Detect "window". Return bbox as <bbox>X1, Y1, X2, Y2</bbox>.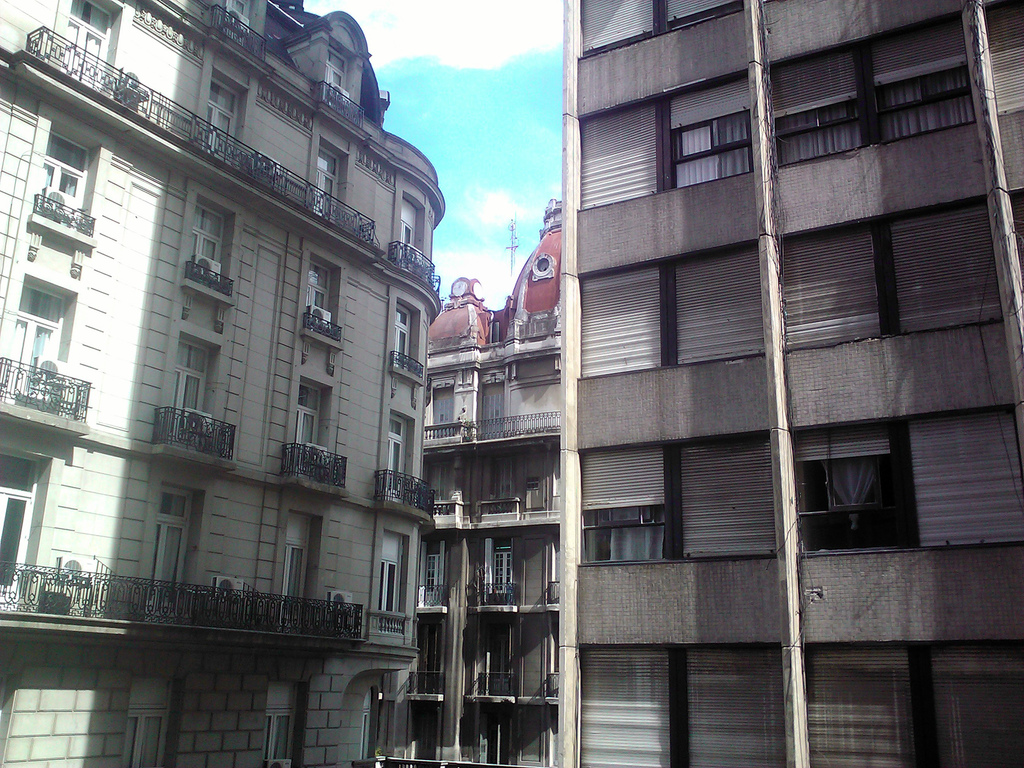
<bbox>392, 292, 429, 381</bbox>.
